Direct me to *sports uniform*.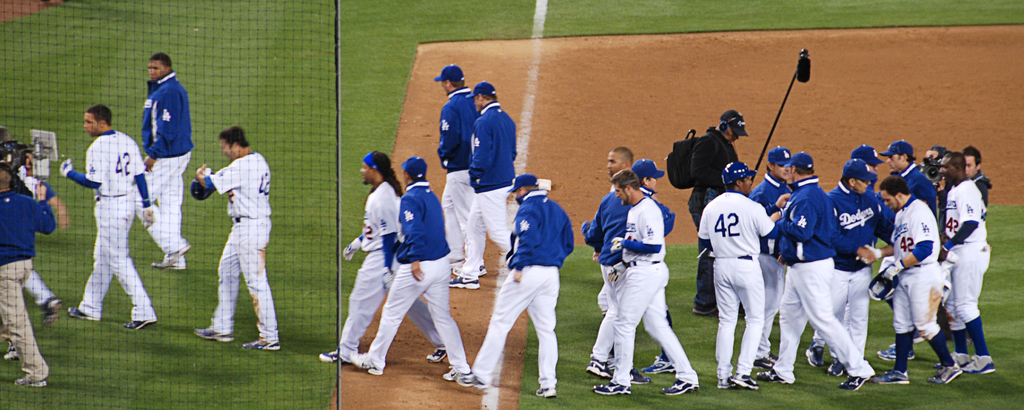
Direction: box=[465, 167, 556, 384].
